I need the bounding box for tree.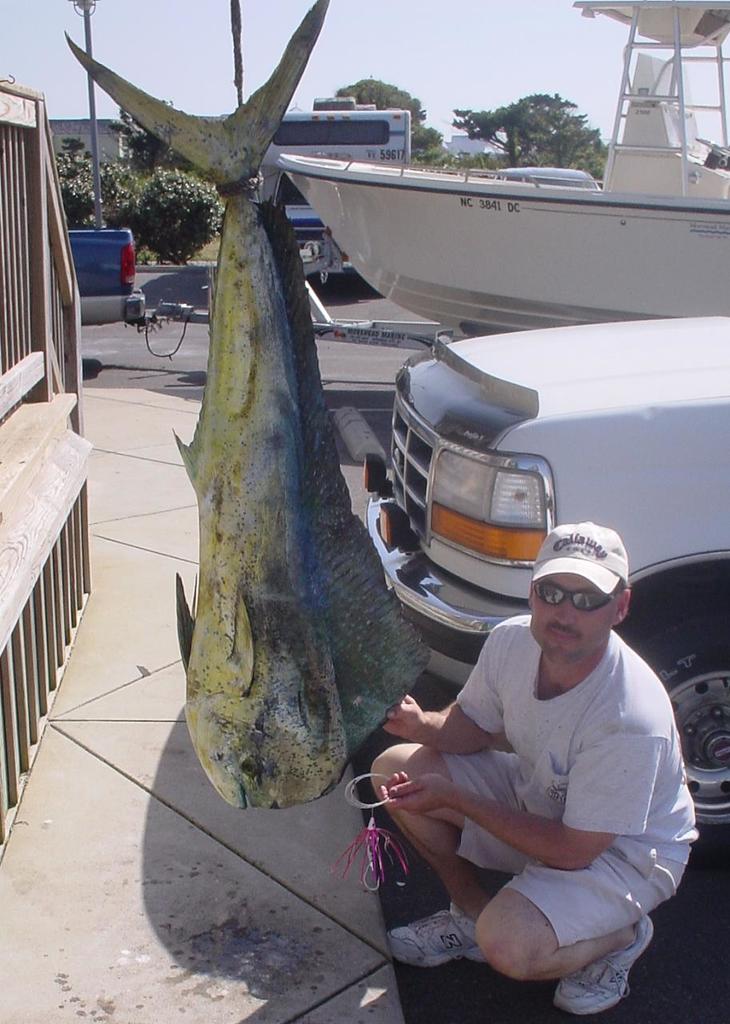
Here it is: select_region(132, 161, 227, 266).
